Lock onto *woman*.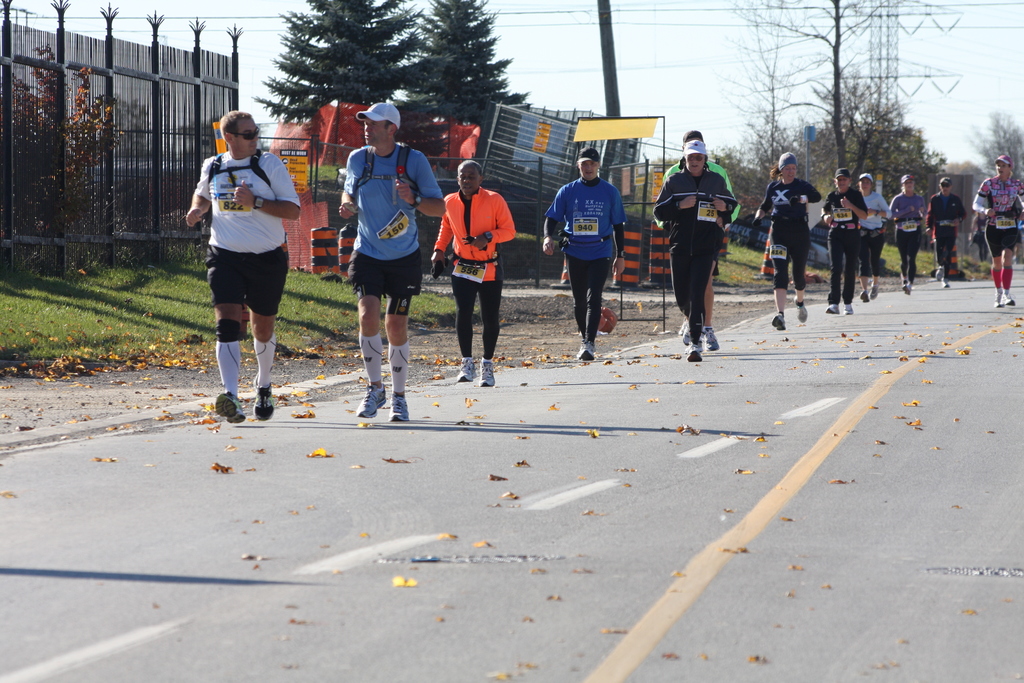
Locked: (821, 167, 870, 315).
